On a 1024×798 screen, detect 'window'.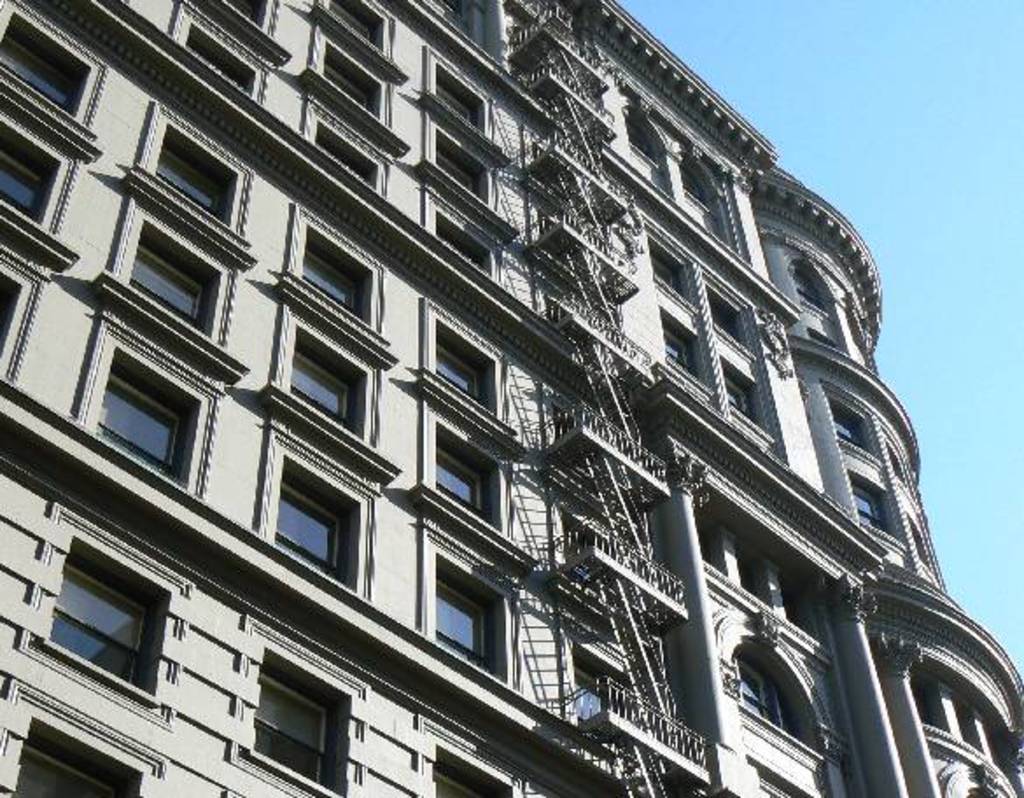
box(0, 231, 68, 387).
